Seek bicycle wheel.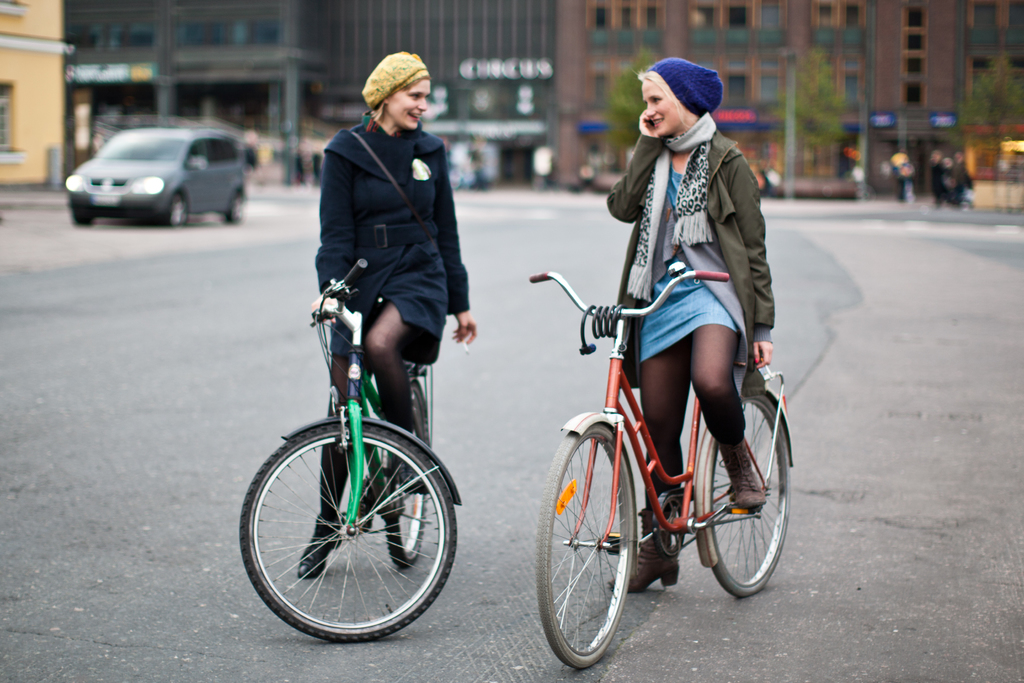
[383,361,430,572].
